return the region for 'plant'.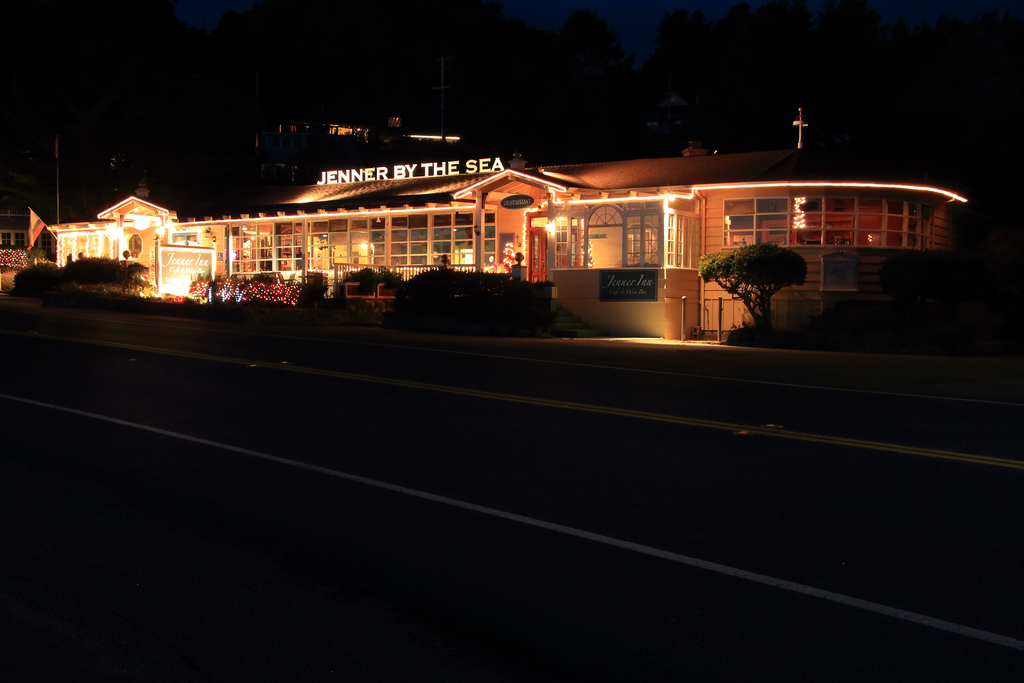
left=185, top=273, right=304, bottom=302.
